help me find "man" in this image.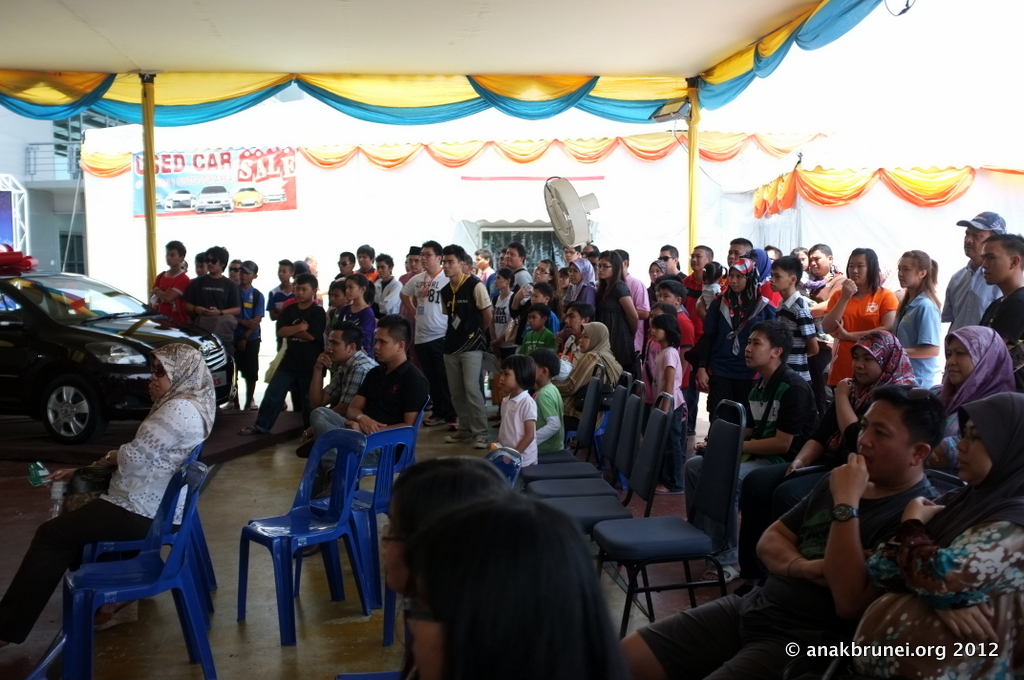
Found it: rect(685, 323, 825, 583).
